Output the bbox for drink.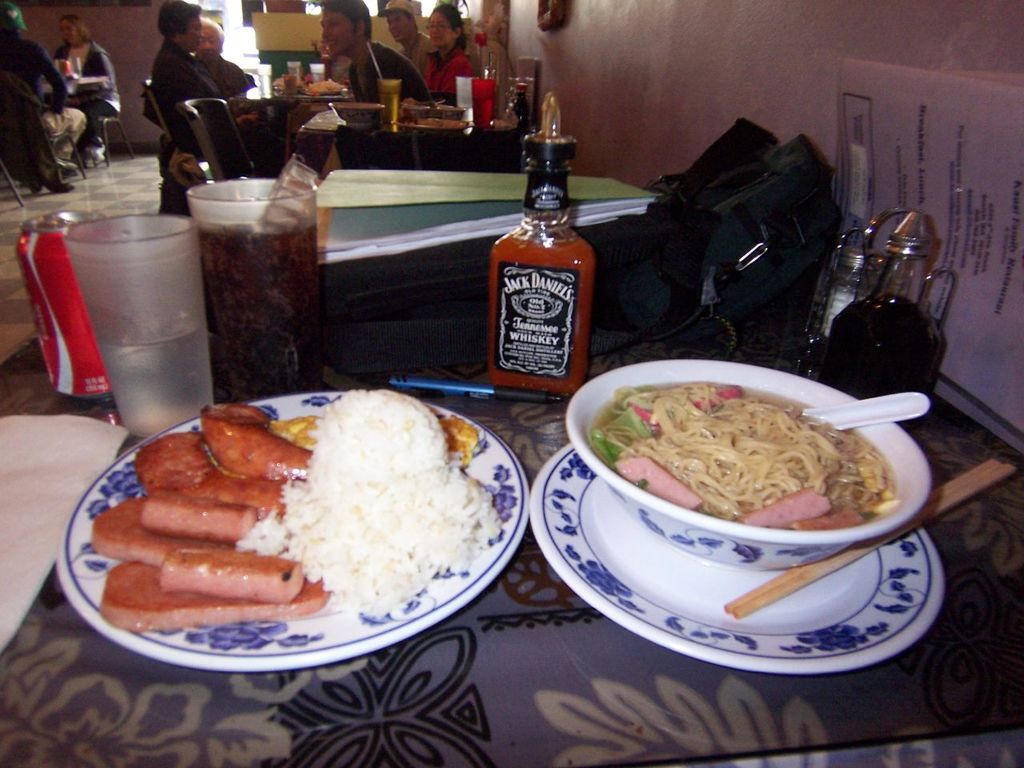
select_region(313, 74, 325, 82).
